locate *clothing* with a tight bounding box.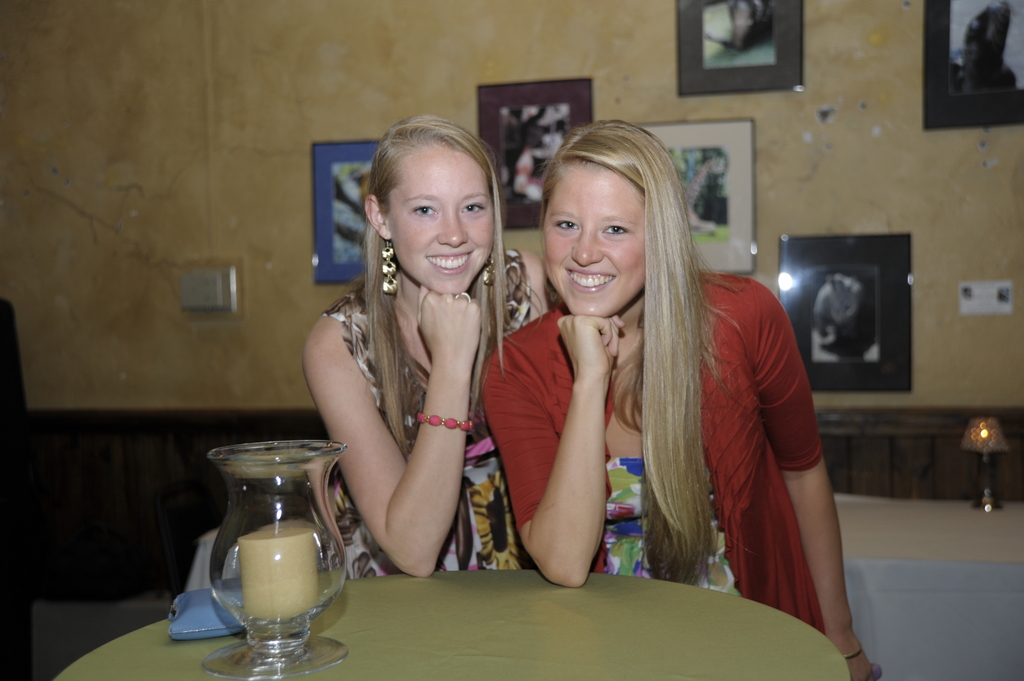
box(320, 240, 540, 571).
